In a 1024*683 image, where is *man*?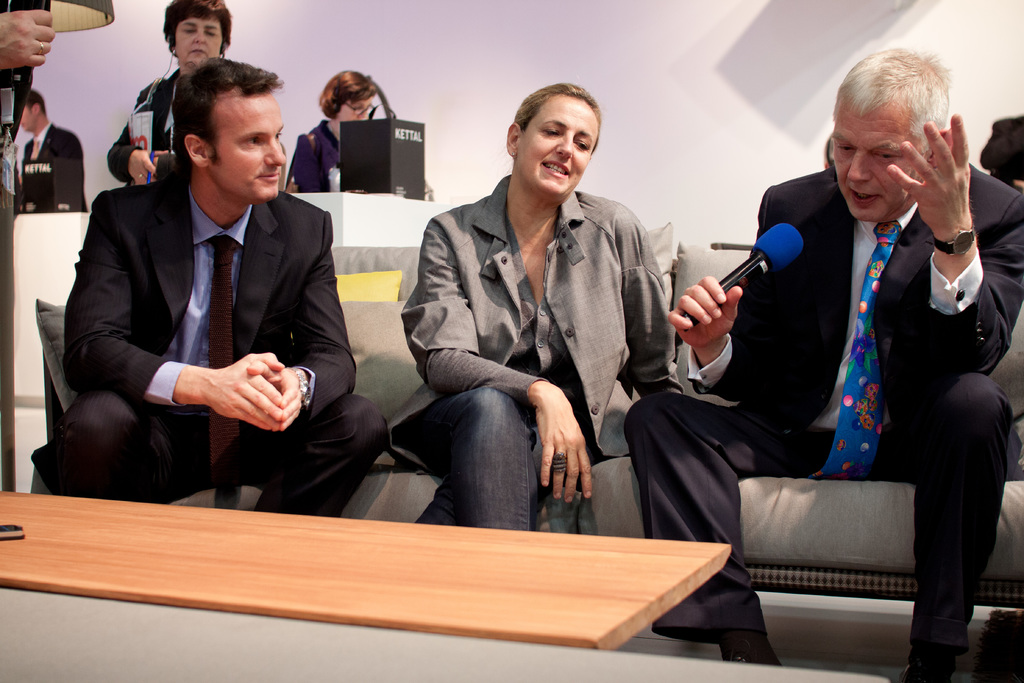
rect(19, 54, 393, 511).
